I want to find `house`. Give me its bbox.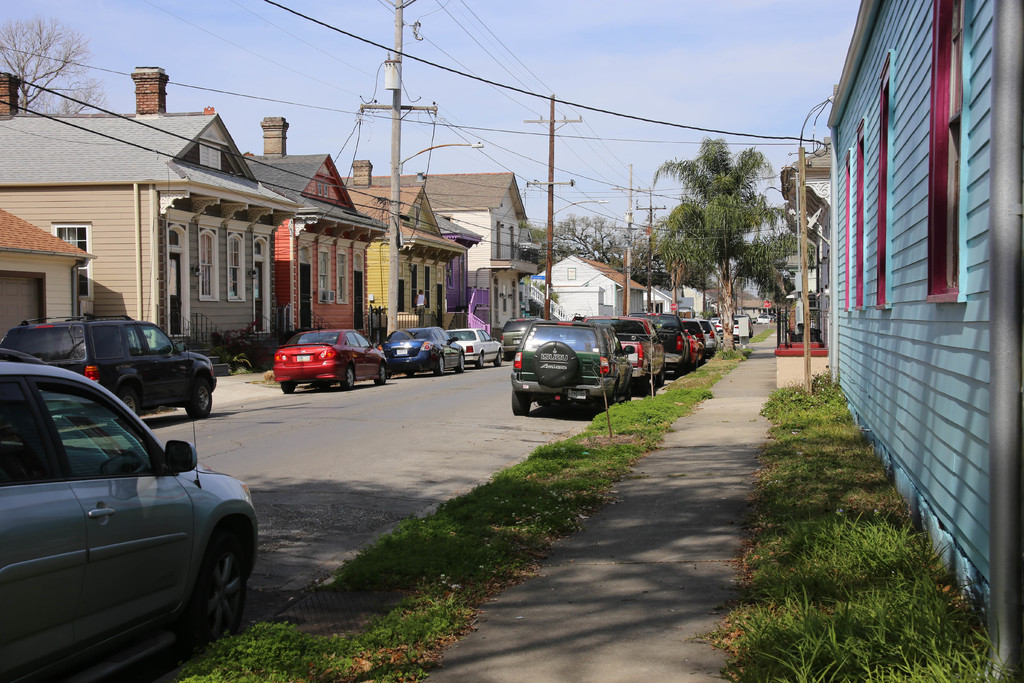
x1=527, y1=256, x2=648, y2=325.
